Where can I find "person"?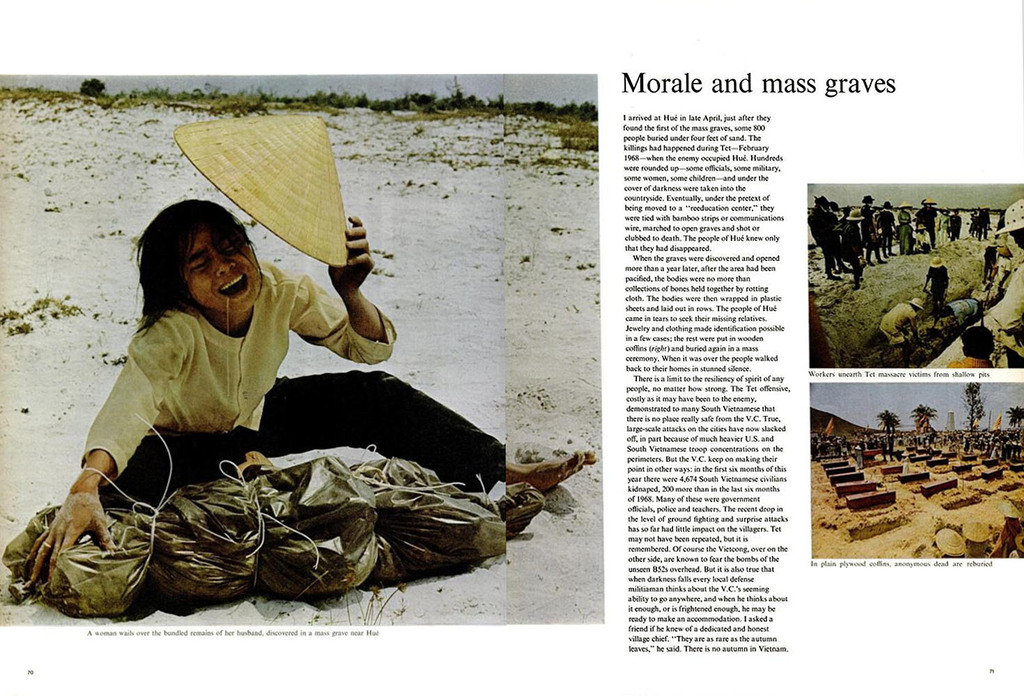
You can find it at crop(26, 200, 603, 591).
